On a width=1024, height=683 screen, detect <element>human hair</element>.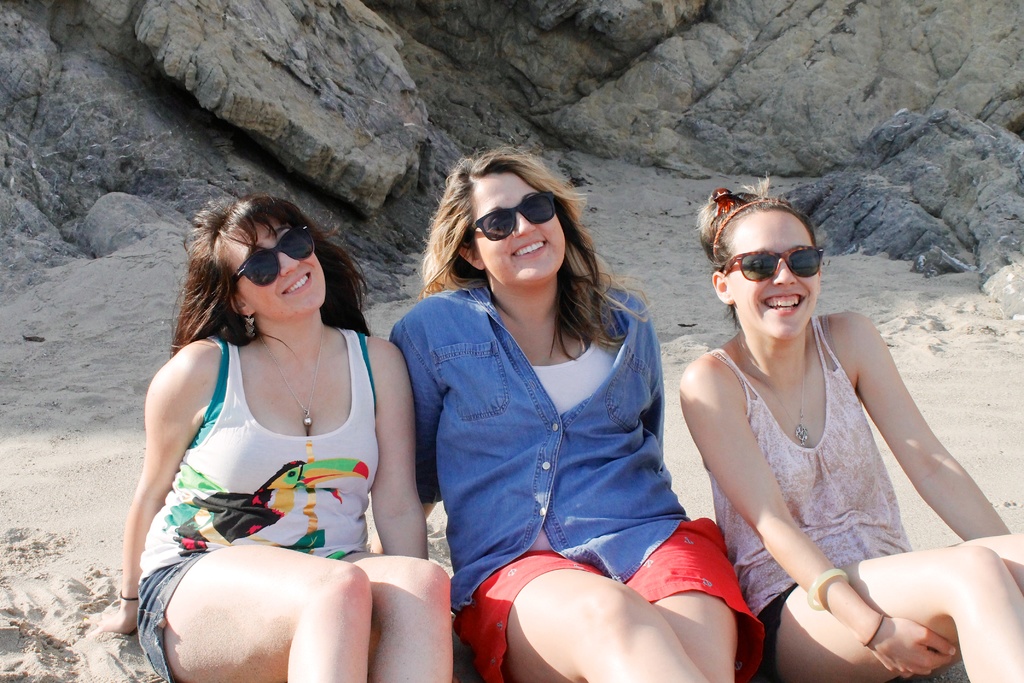
[left=417, top=149, right=658, bottom=361].
